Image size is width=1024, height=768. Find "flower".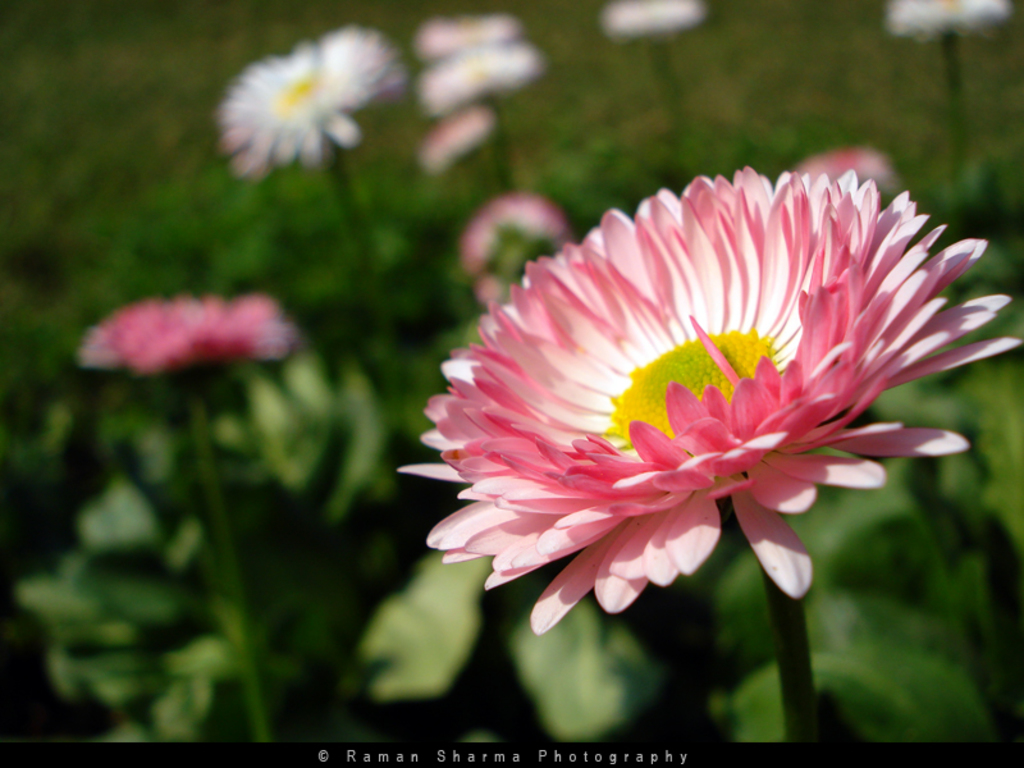
box=[417, 104, 503, 168].
